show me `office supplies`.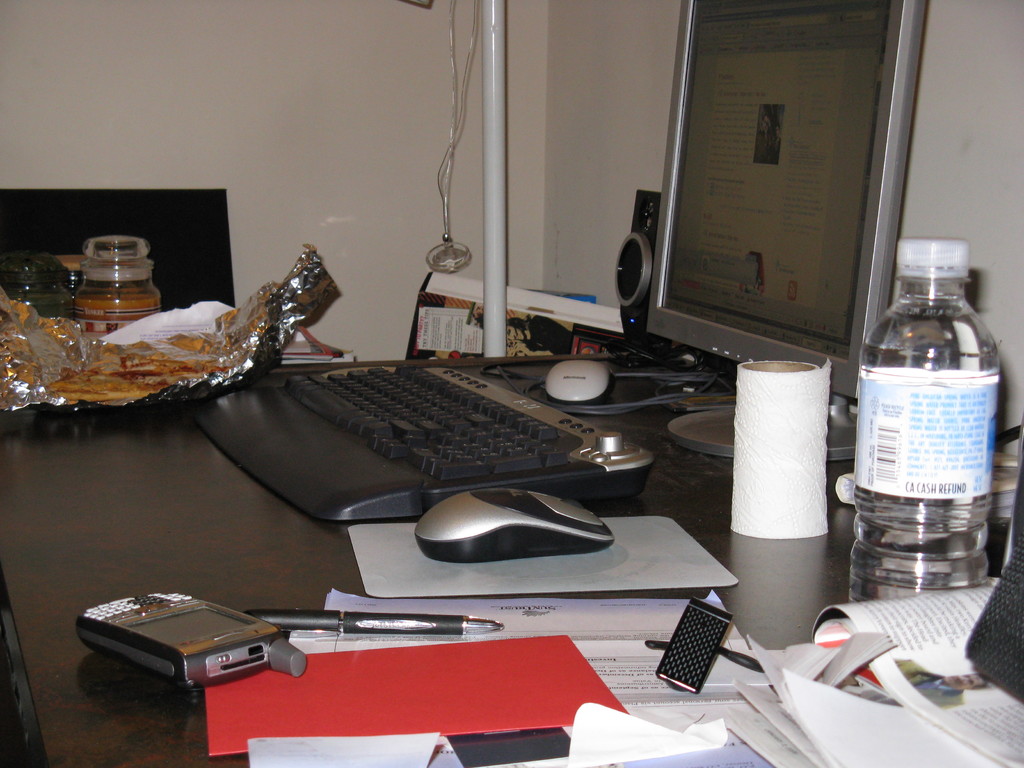
`office supplies` is here: region(573, 692, 728, 764).
